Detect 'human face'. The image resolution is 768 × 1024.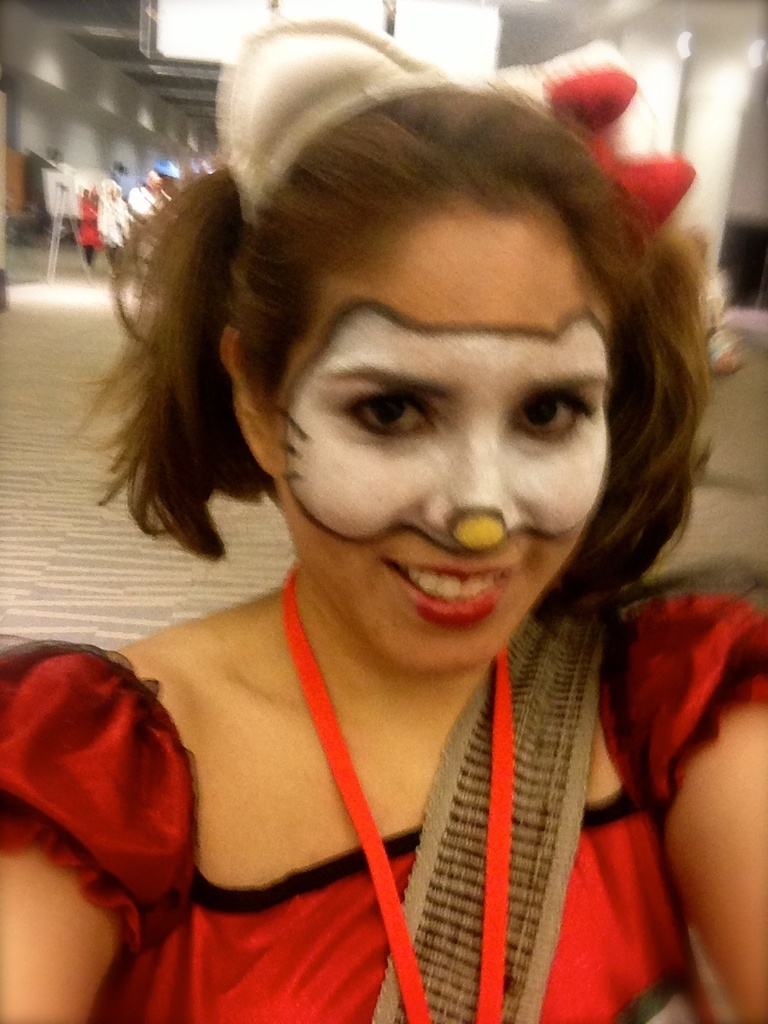
257:222:610:670.
